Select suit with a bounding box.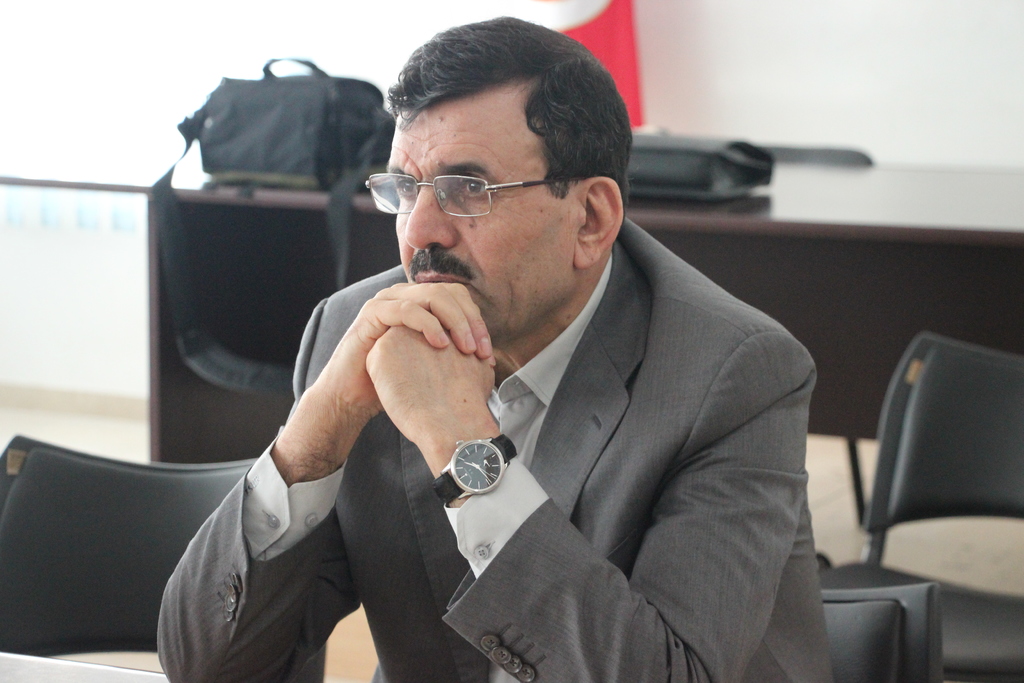
Rect(219, 147, 842, 664).
